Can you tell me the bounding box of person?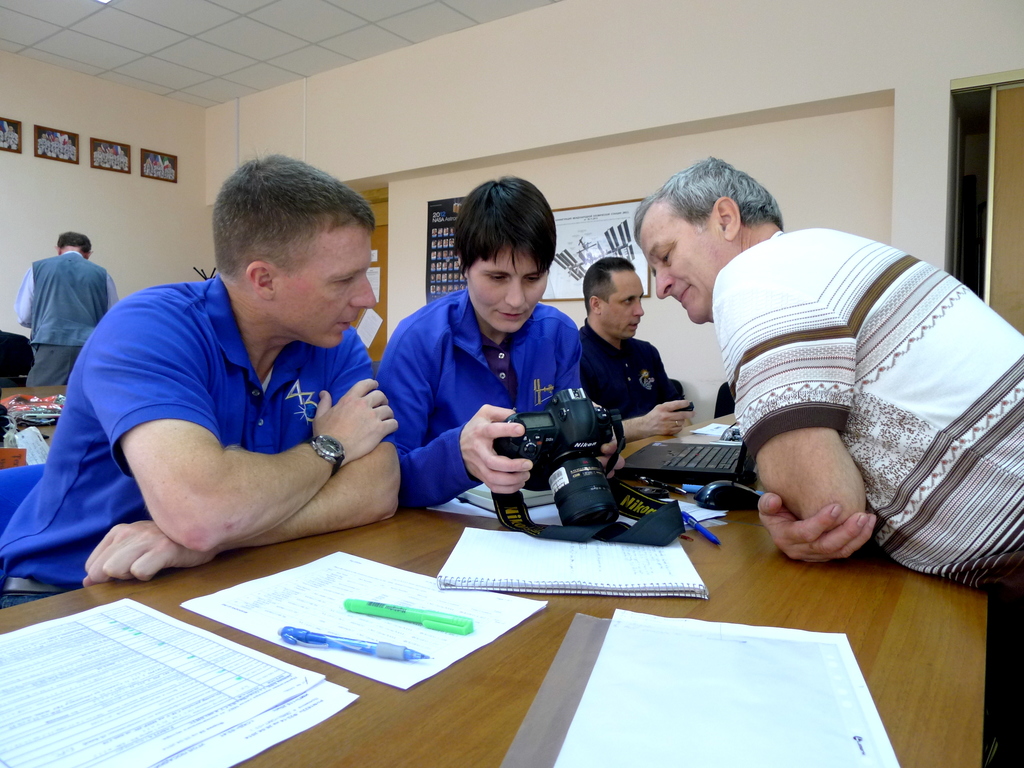
[634,153,1023,767].
